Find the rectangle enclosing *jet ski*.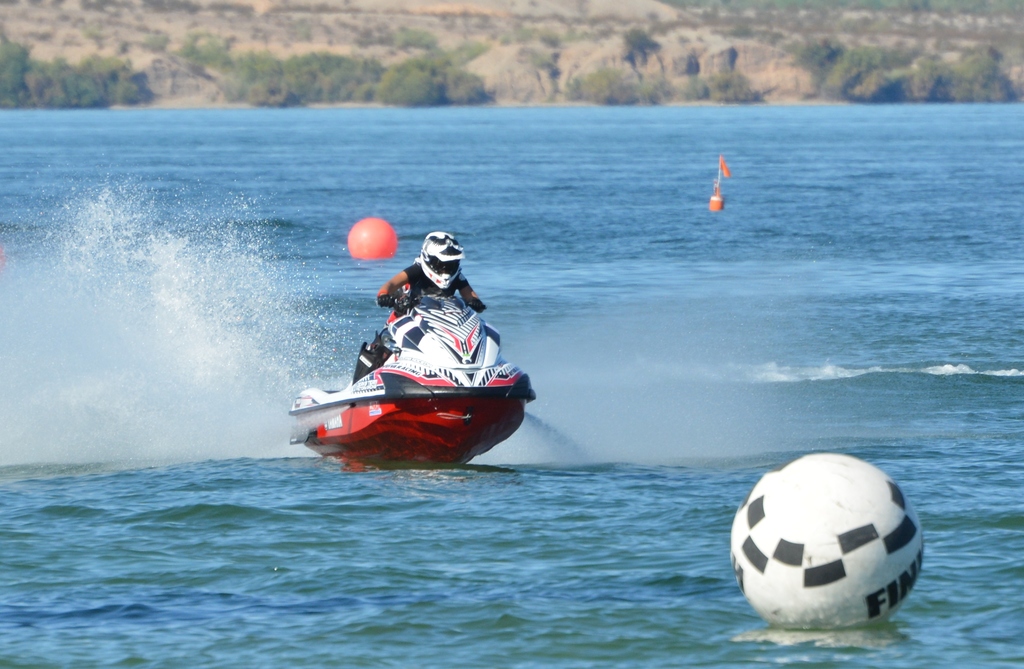
Rect(284, 292, 538, 463).
